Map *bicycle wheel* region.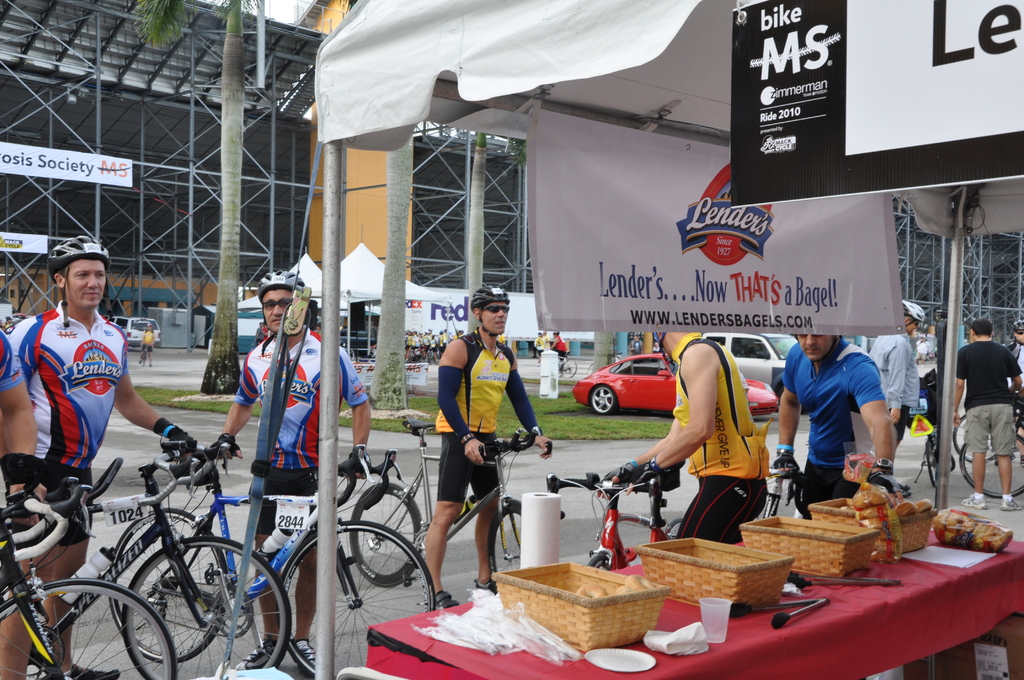
Mapped to {"left": 559, "top": 357, "right": 577, "bottom": 379}.
